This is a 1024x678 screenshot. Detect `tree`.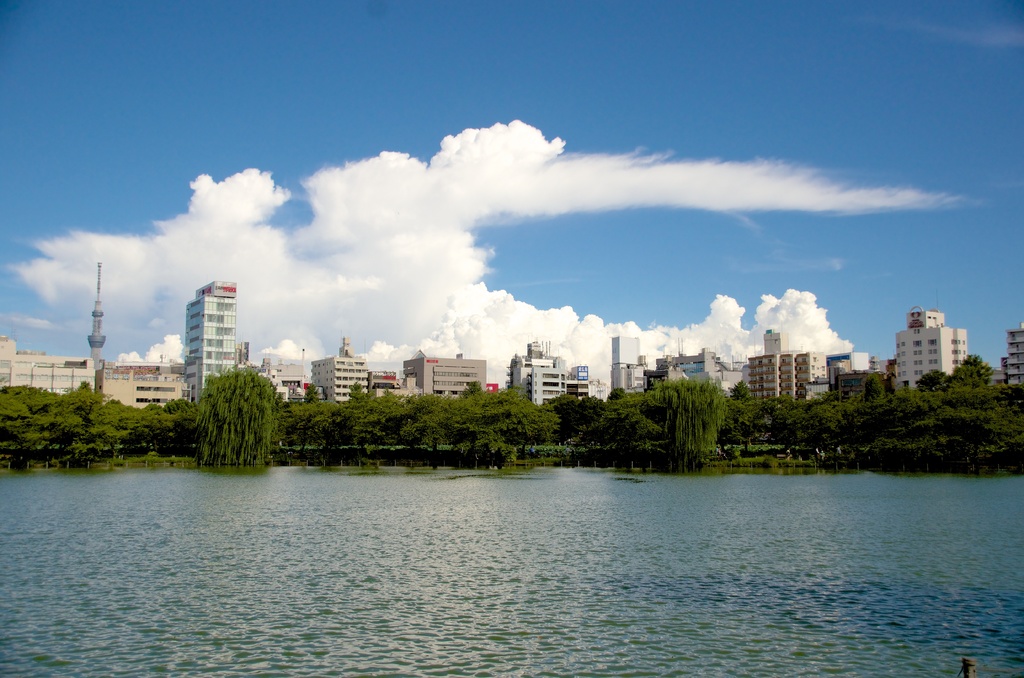
{"left": 267, "top": 394, "right": 346, "bottom": 451}.
